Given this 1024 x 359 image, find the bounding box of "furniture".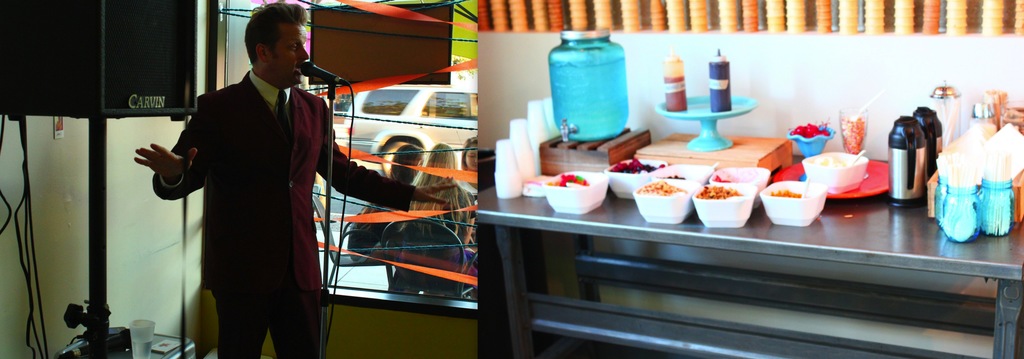
l=477, t=185, r=1023, b=358.
